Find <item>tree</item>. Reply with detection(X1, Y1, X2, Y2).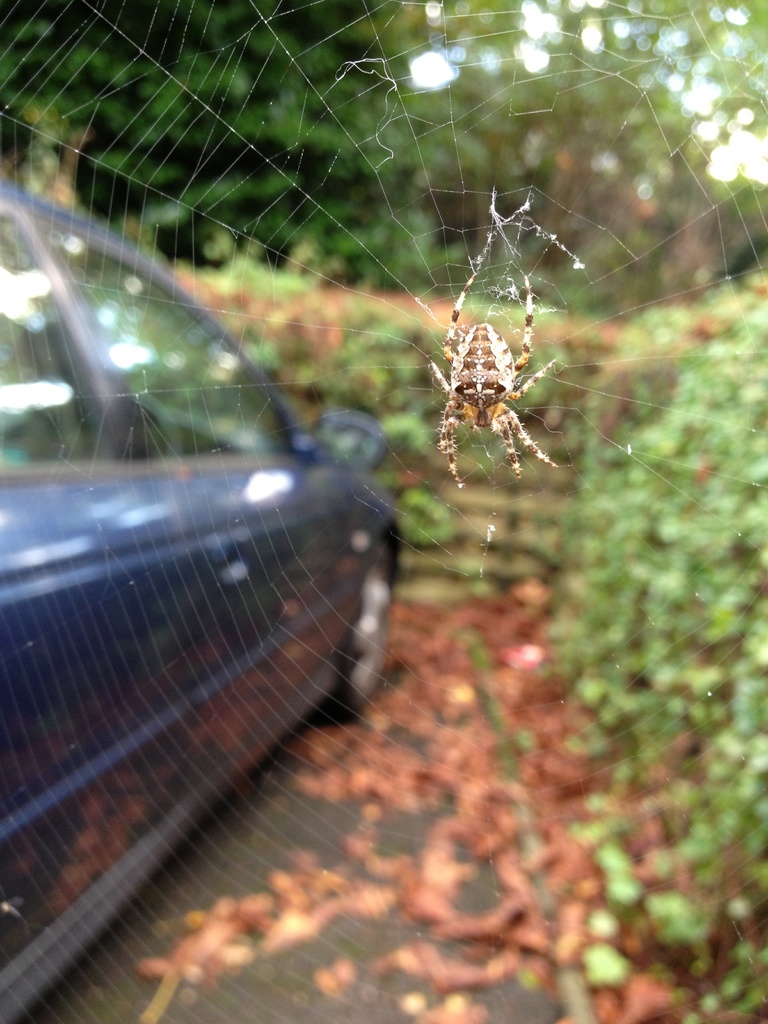
detection(0, 1, 422, 289).
